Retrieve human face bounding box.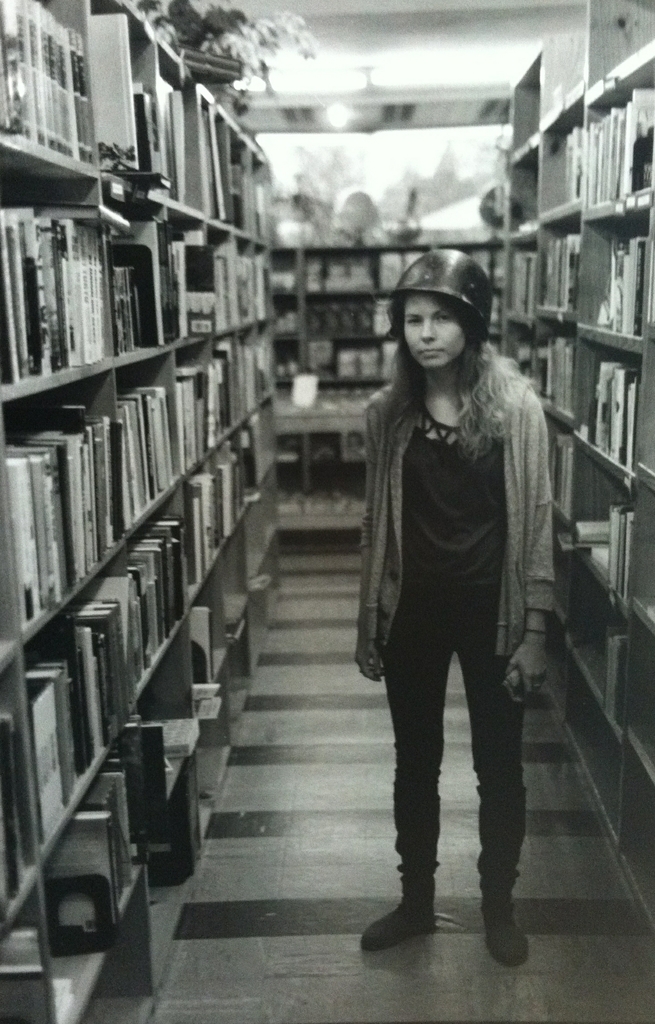
Bounding box: box=[405, 292, 471, 363].
